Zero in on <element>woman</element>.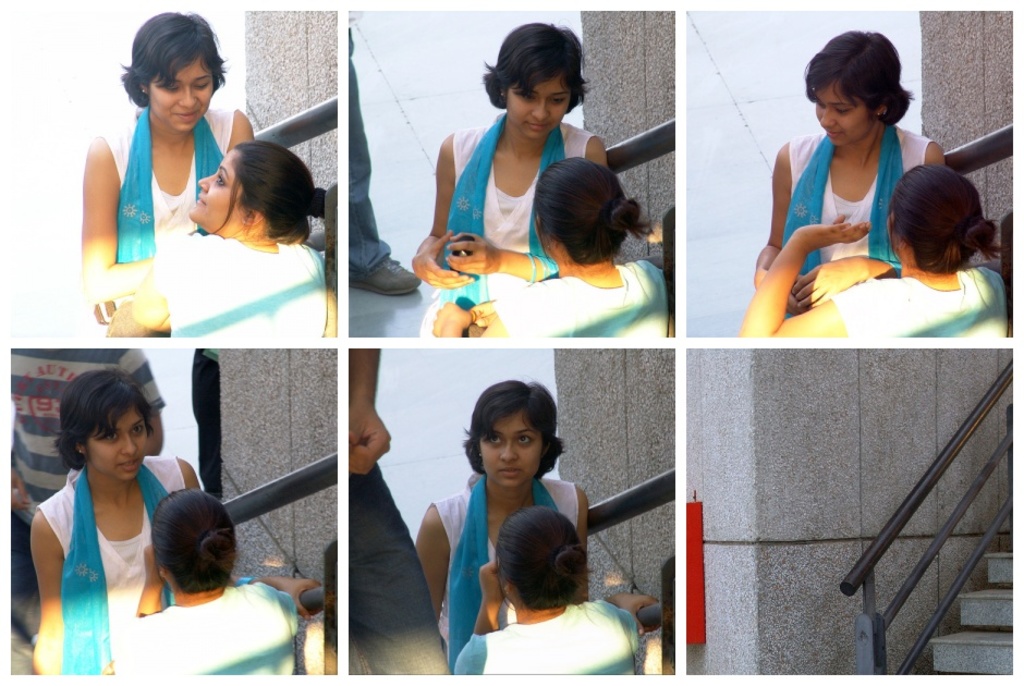
Zeroed in: (left=413, top=377, right=660, bottom=673).
